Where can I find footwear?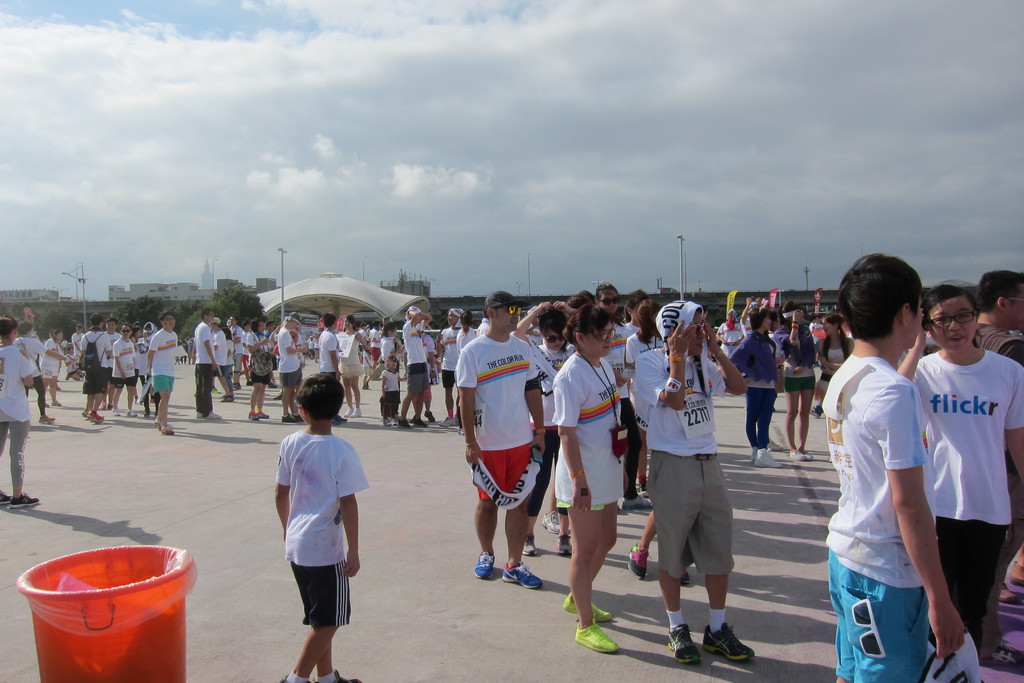
You can find it at rect(312, 669, 364, 682).
